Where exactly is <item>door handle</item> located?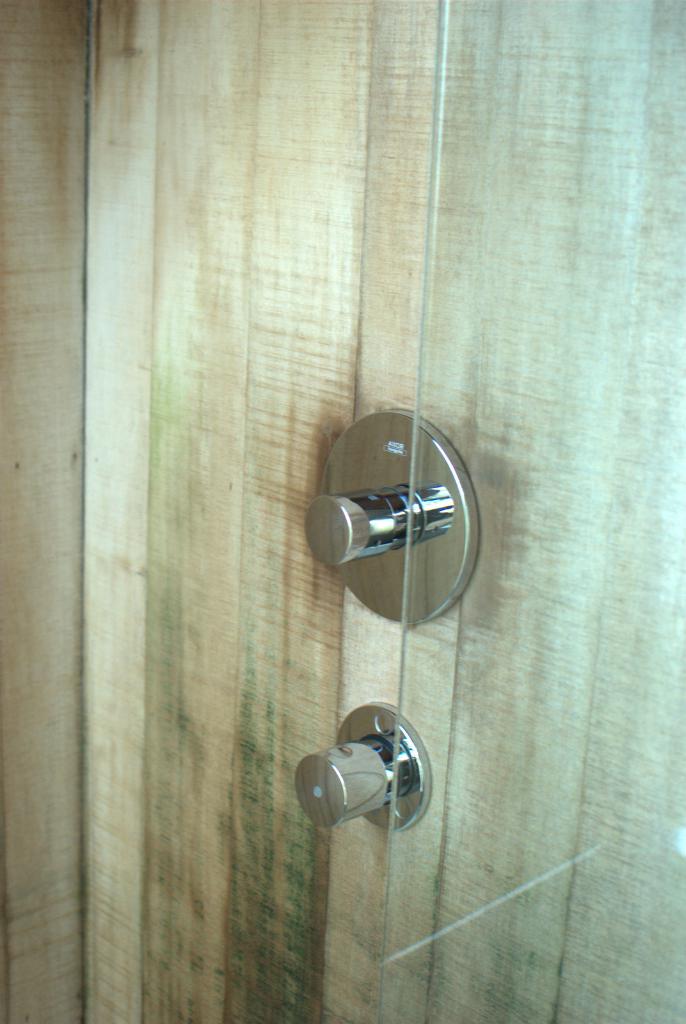
Its bounding box is 284:698:440:842.
